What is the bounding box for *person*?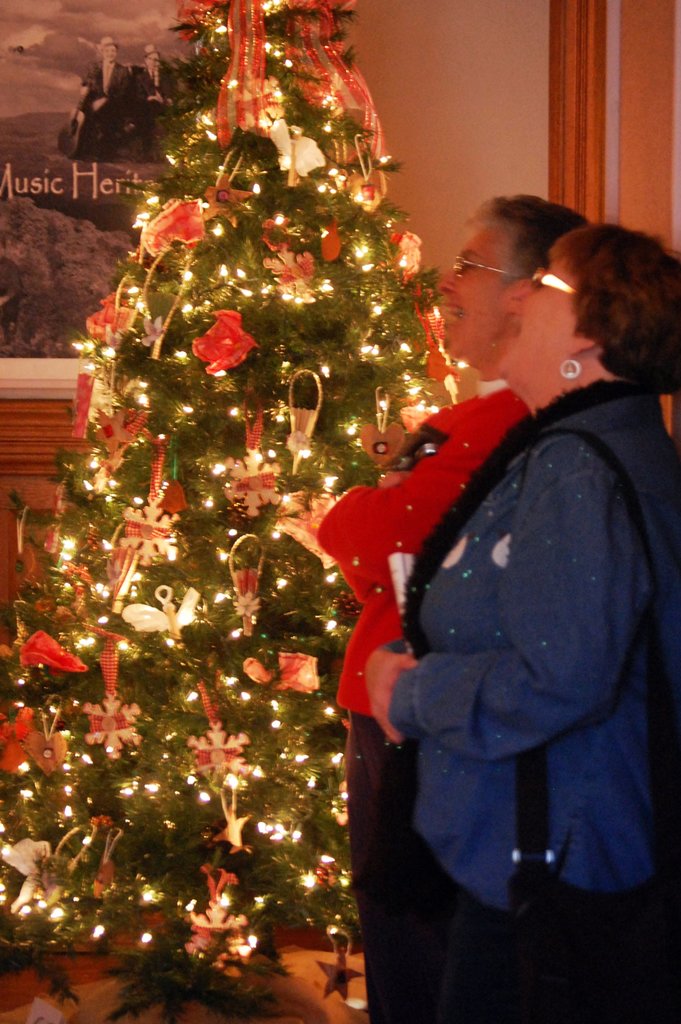
(left=310, top=183, right=593, bottom=892).
